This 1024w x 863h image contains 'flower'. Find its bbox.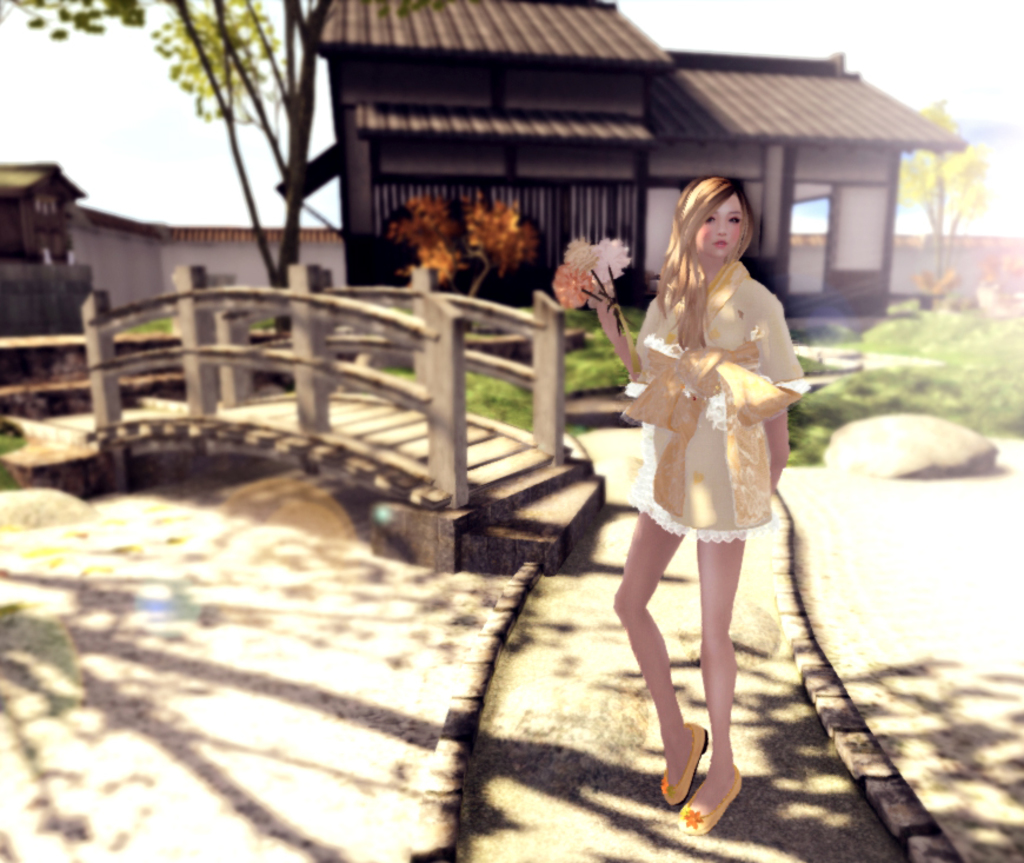
(left=547, top=258, right=600, bottom=306).
